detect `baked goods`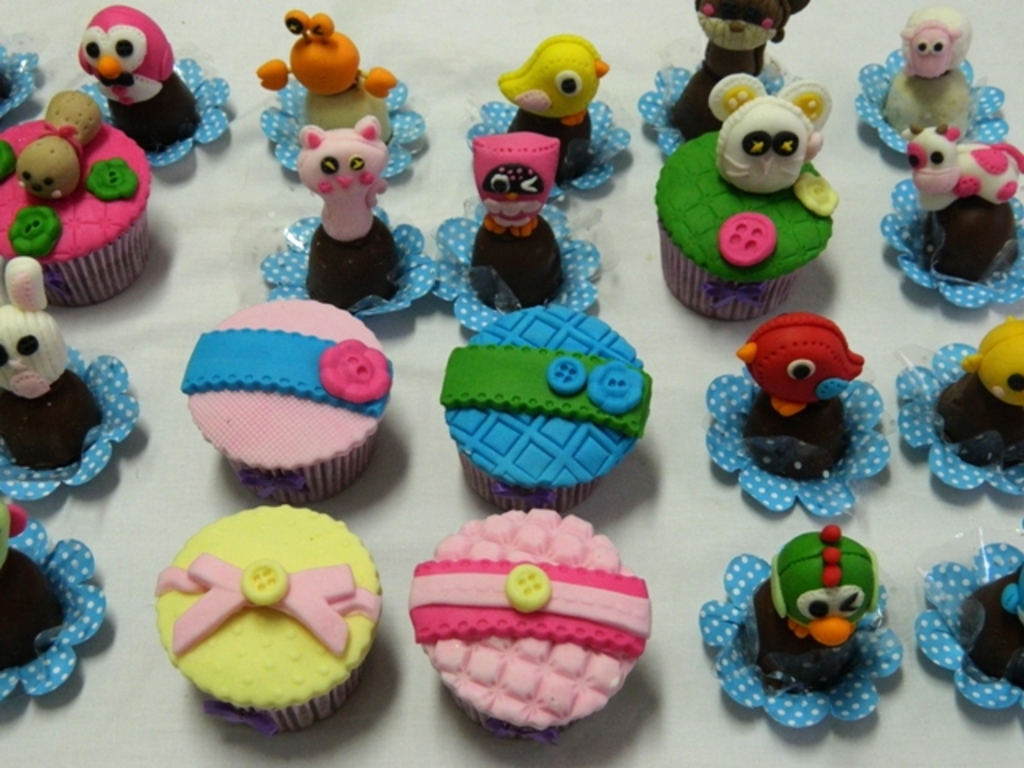
{"x1": 733, "y1": 301, "x2": 869, "y2": 483}
